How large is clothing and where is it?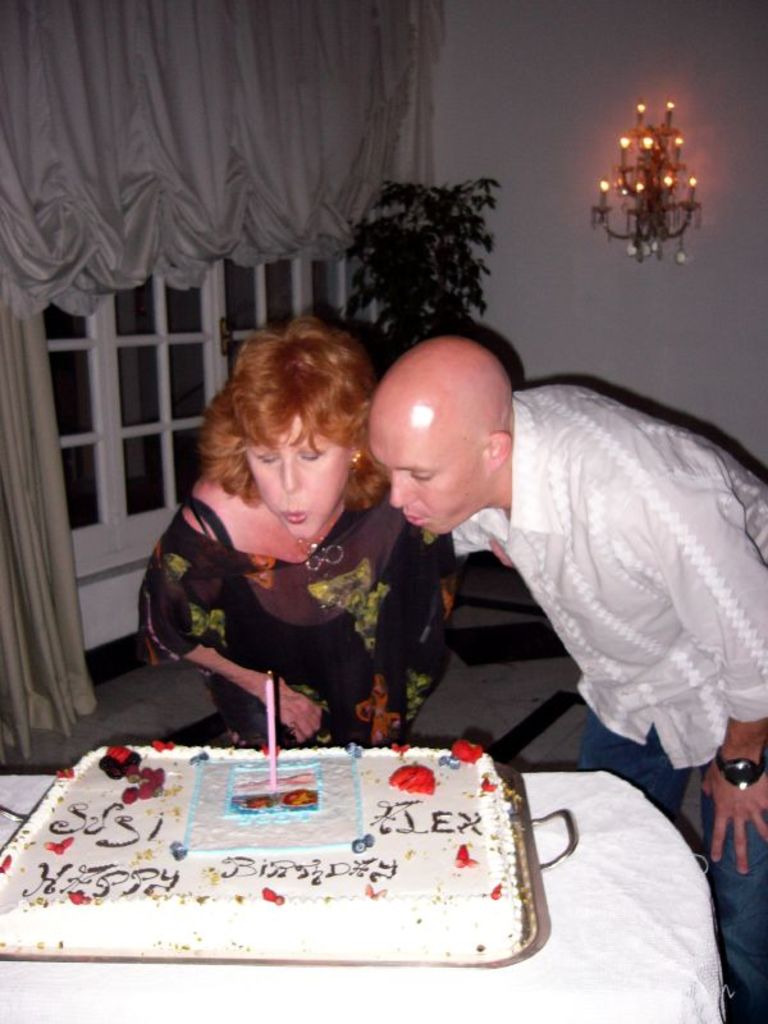
Bounding box: 136, 484, 458, 762.
